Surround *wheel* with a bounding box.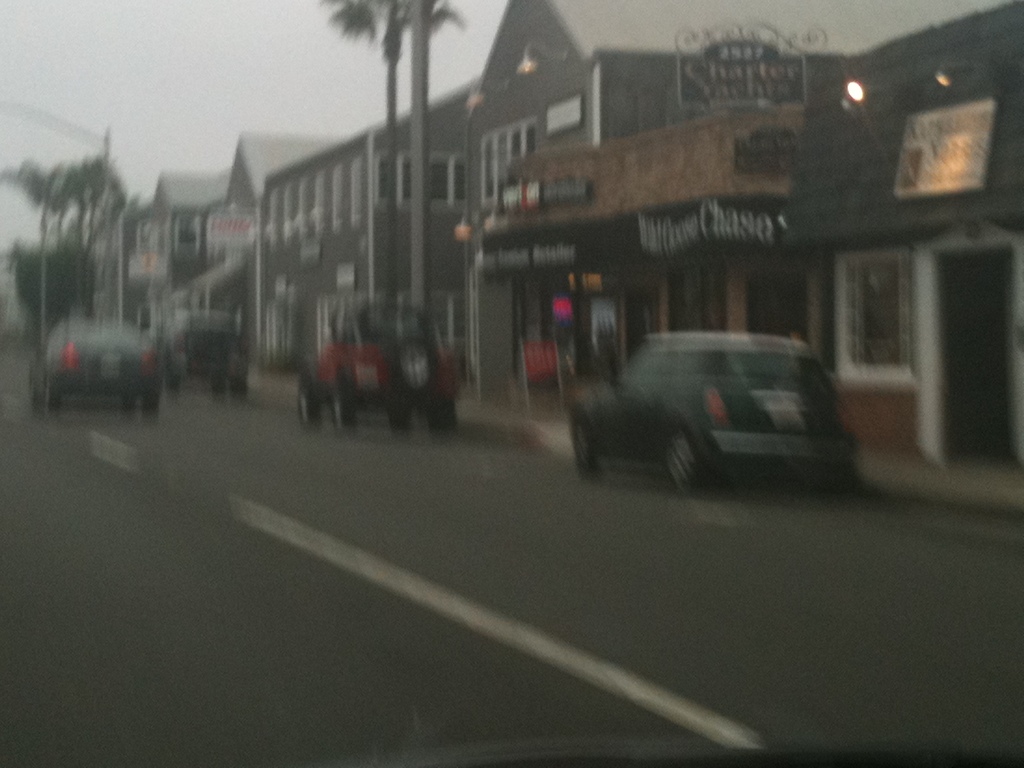
332, 390, 356, 433.
